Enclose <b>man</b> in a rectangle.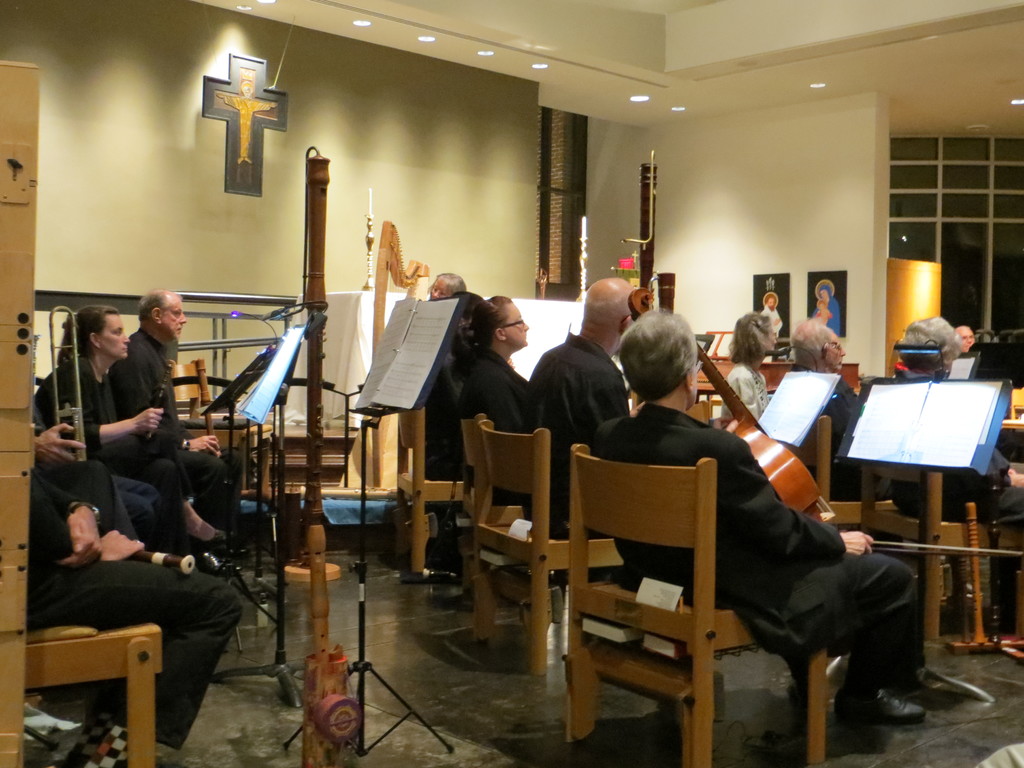
888 314 1023 636.
